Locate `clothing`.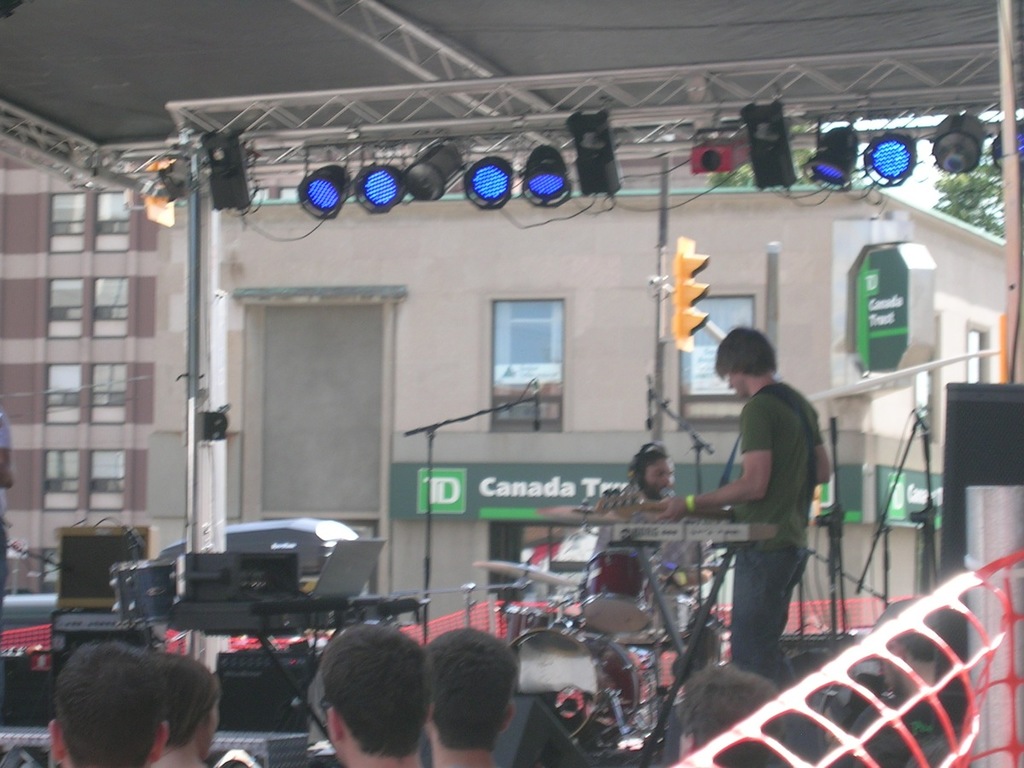
Bounding box: {"left": 709, "top": 346, "right": 839, "bottom": 667}.
